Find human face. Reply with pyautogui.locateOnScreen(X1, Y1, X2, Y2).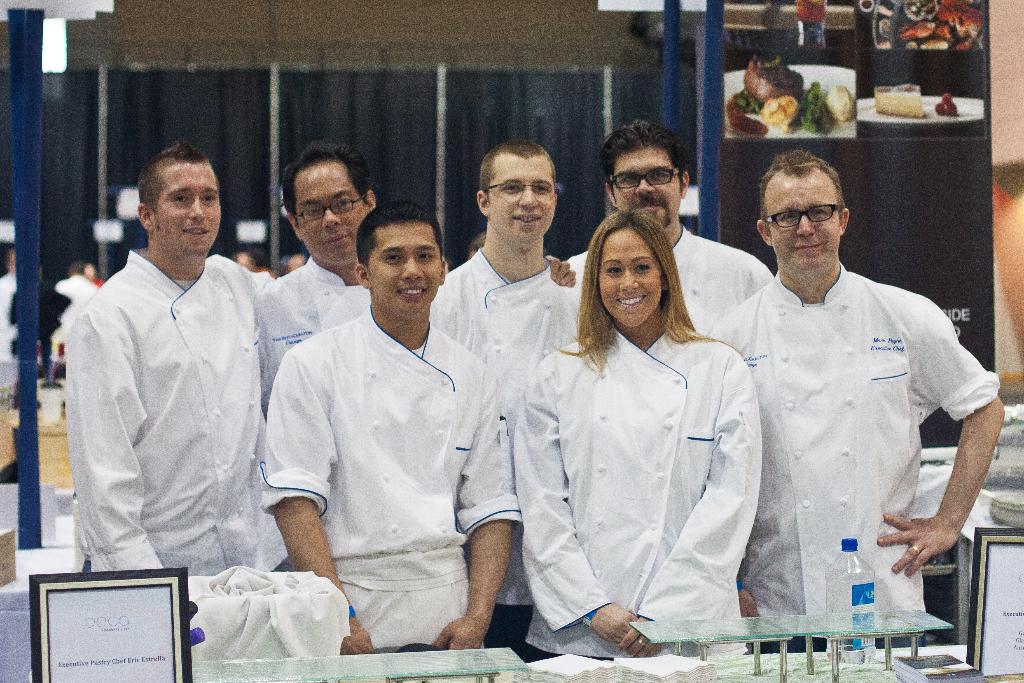
pyautogui.locateOnScreen(294, 164, 367, 265).
